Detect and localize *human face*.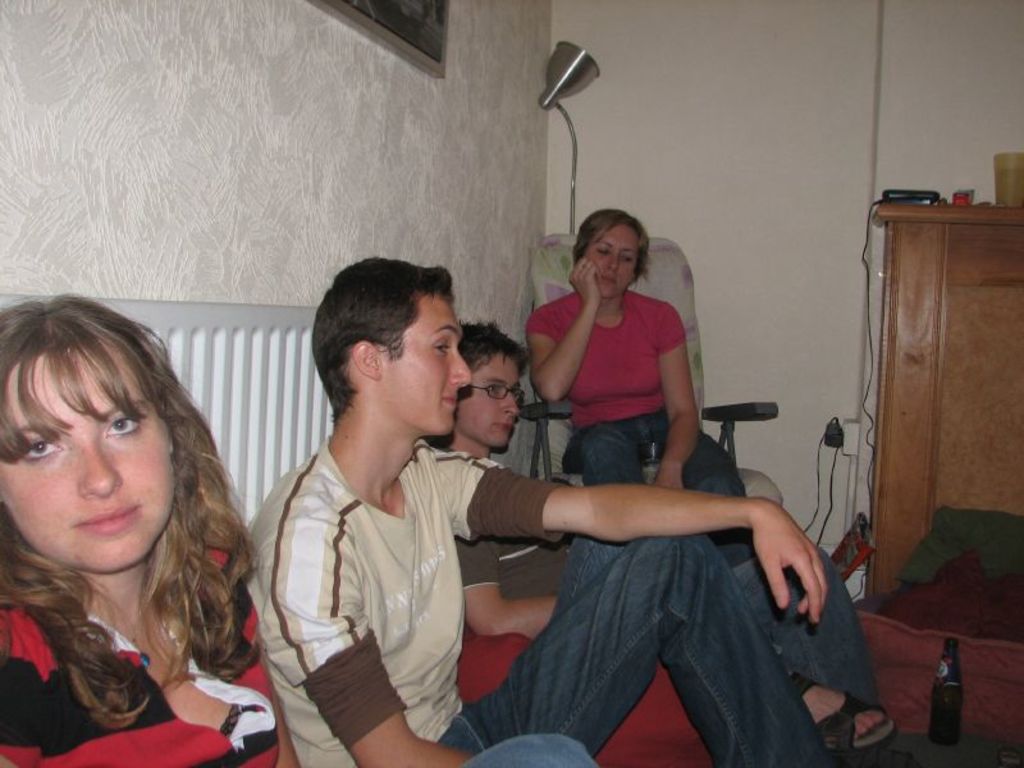
Localized at [0, 349, 173, 576].
